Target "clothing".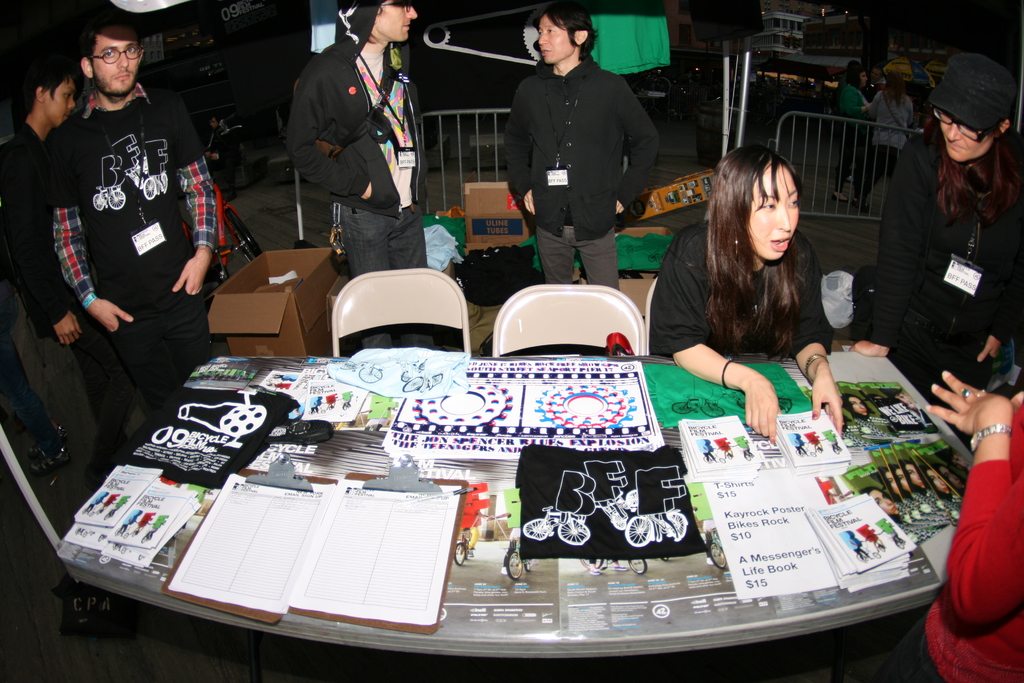
Target region: rect(836, 81, 868, 186).
